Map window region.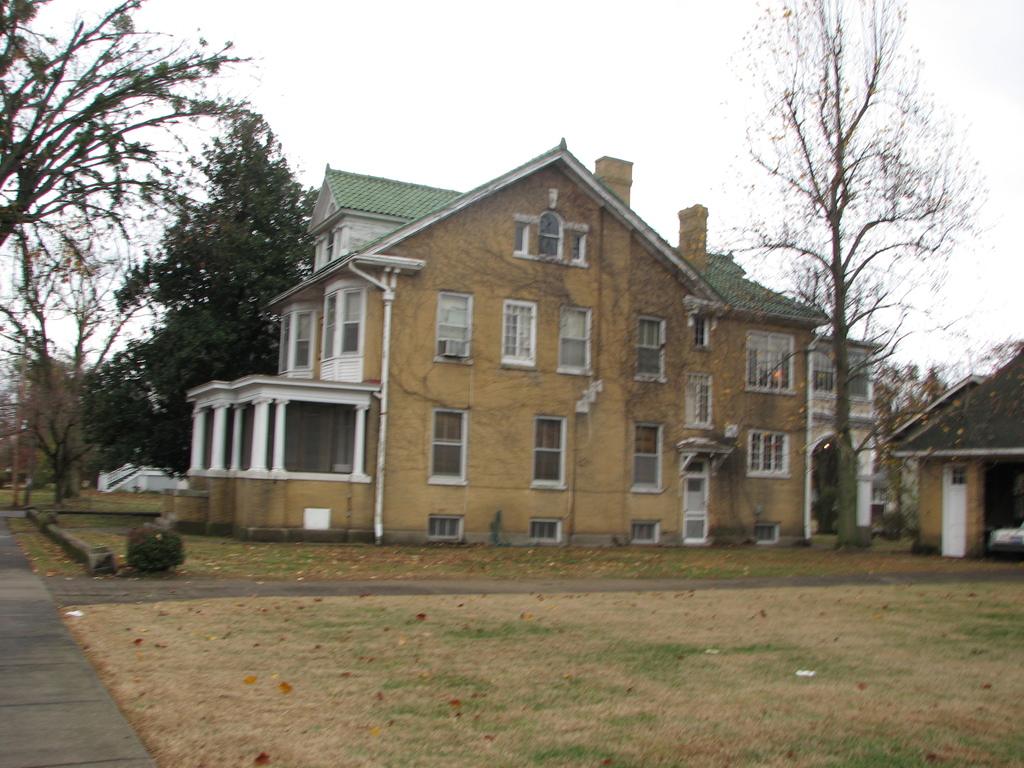
Mapped to crop(323, 291, 361, 355).
